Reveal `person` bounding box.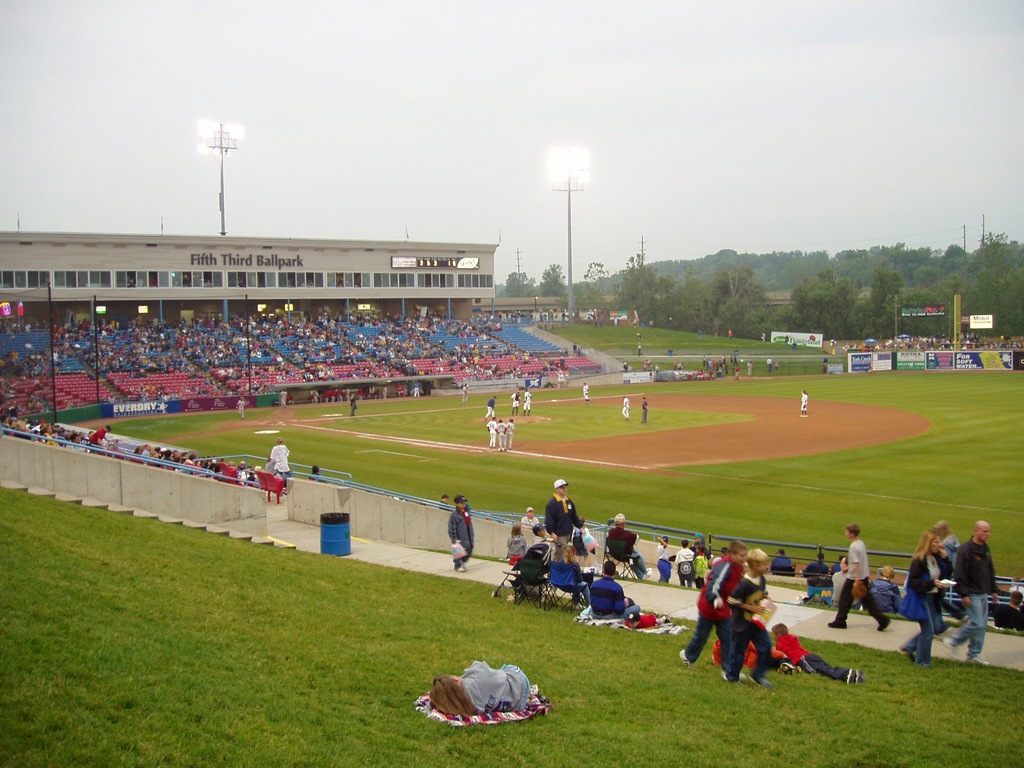
Revealed: {"x1": 431, "y1": 659, "x2": 549, "y2": 708}.
